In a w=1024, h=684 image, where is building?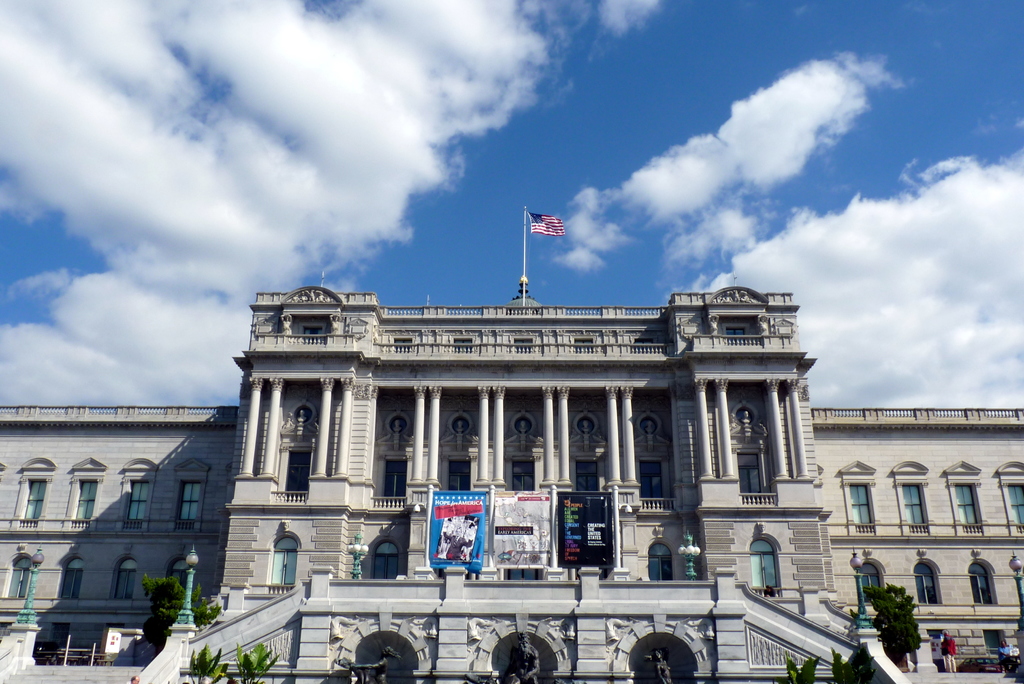
[x1=0, y1=202, x2=1023, y2=683].
